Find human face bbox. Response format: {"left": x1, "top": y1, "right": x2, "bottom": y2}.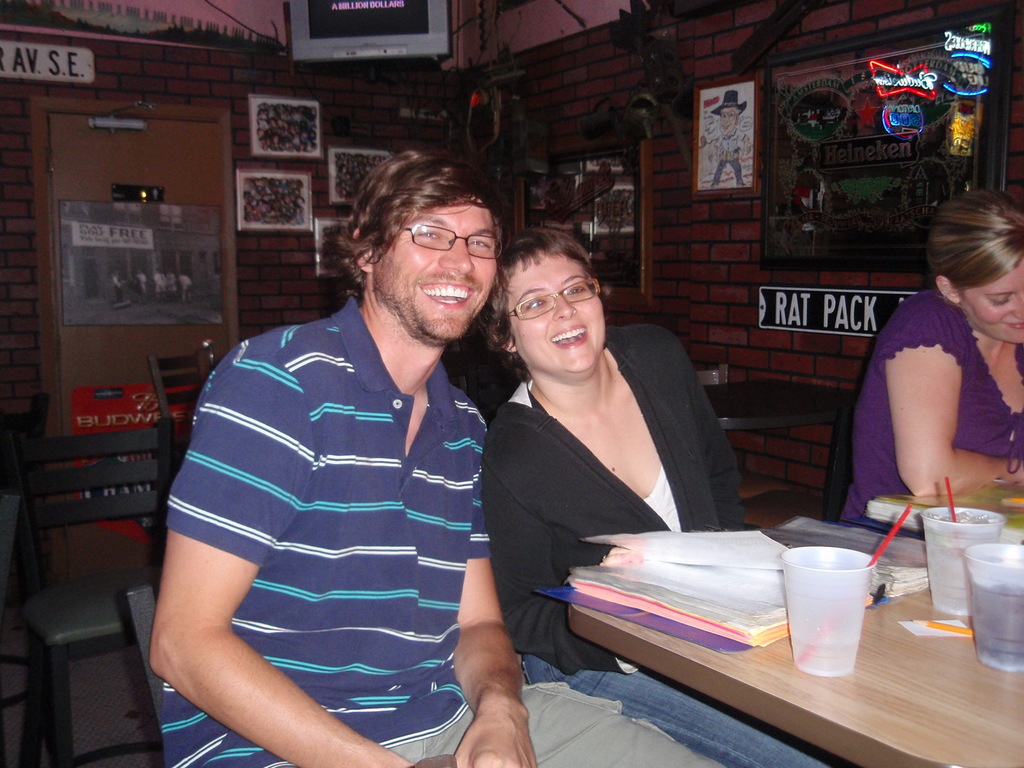
{"left": 505, "top": 246, "right": 605, "bottom": 374}.
